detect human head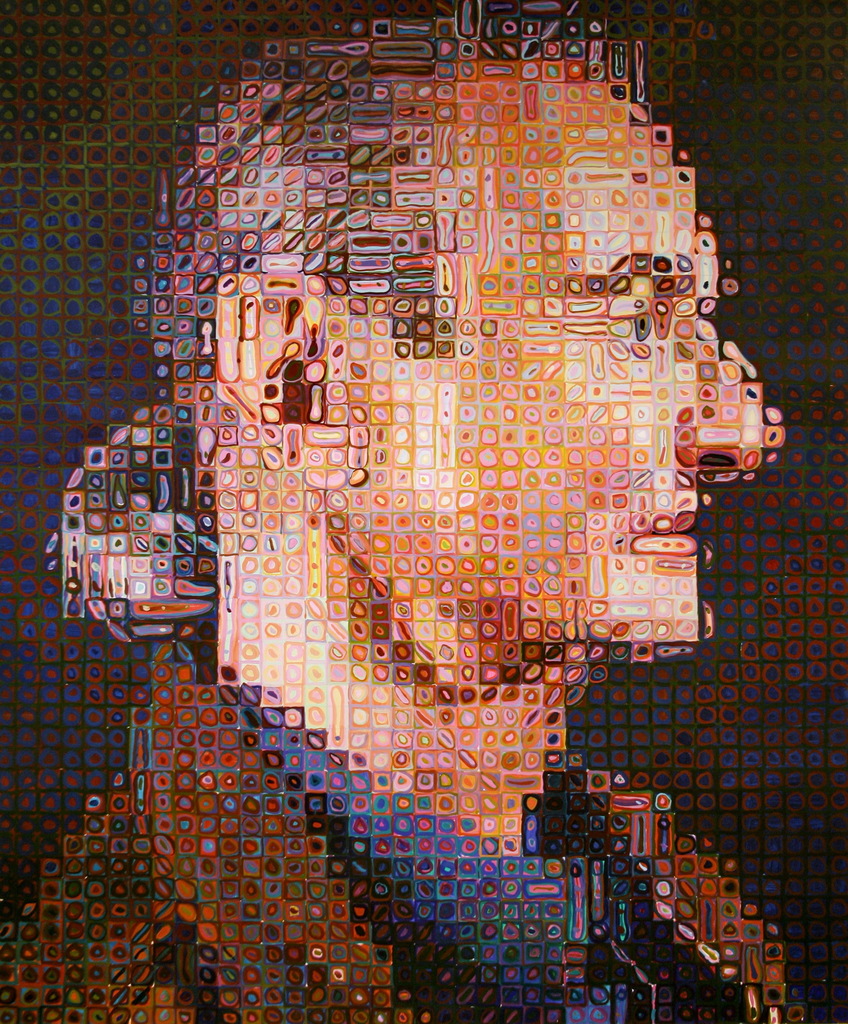
select_region(187, 67, 703, 660)
